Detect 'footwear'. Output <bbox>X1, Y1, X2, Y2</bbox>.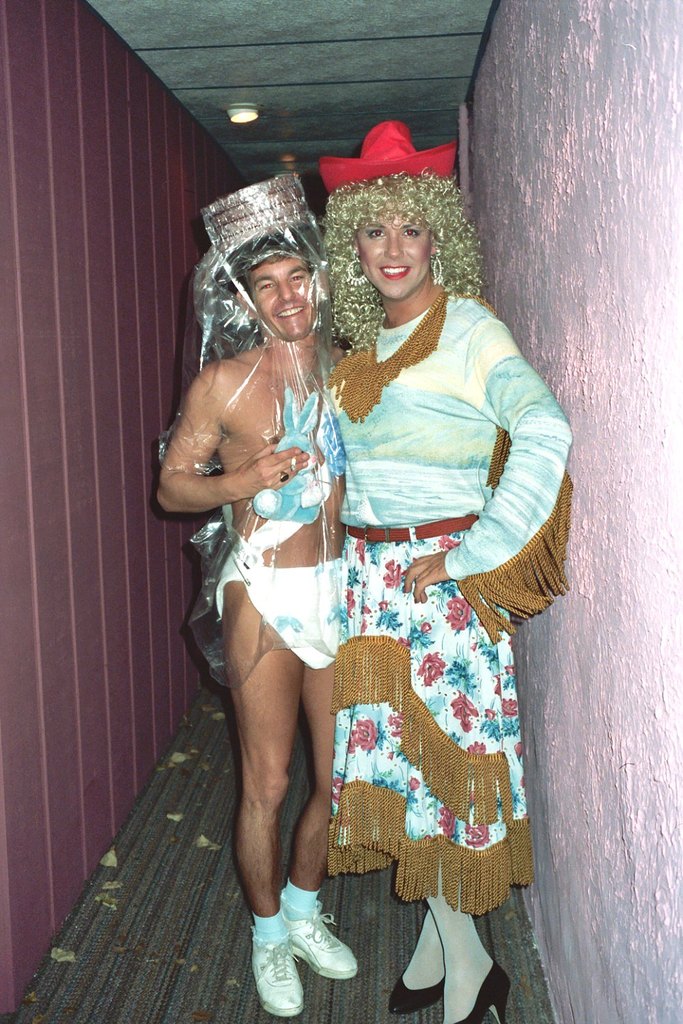
<bbox>281, 918, 359, 984</bbox>.
